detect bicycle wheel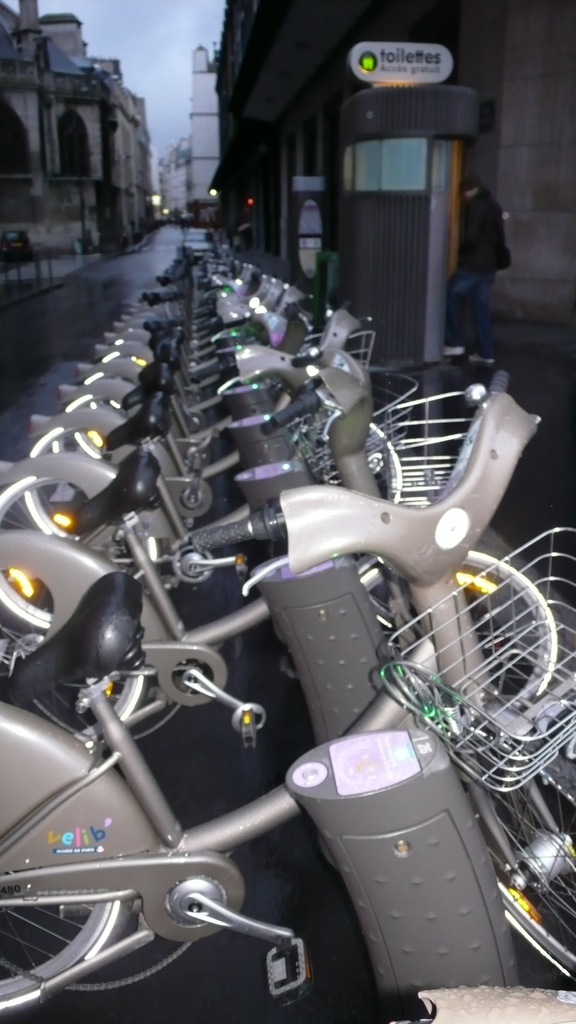
box=[364, 547, 560, 714]
